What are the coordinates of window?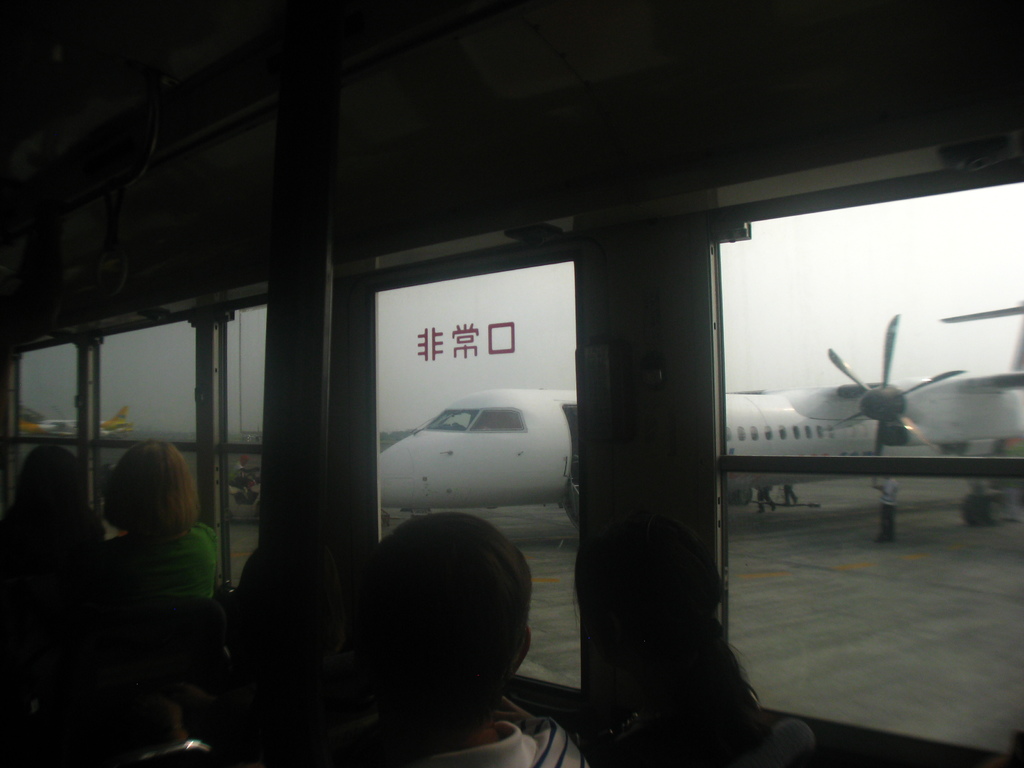
select_region(372, 233, 578, 695).
